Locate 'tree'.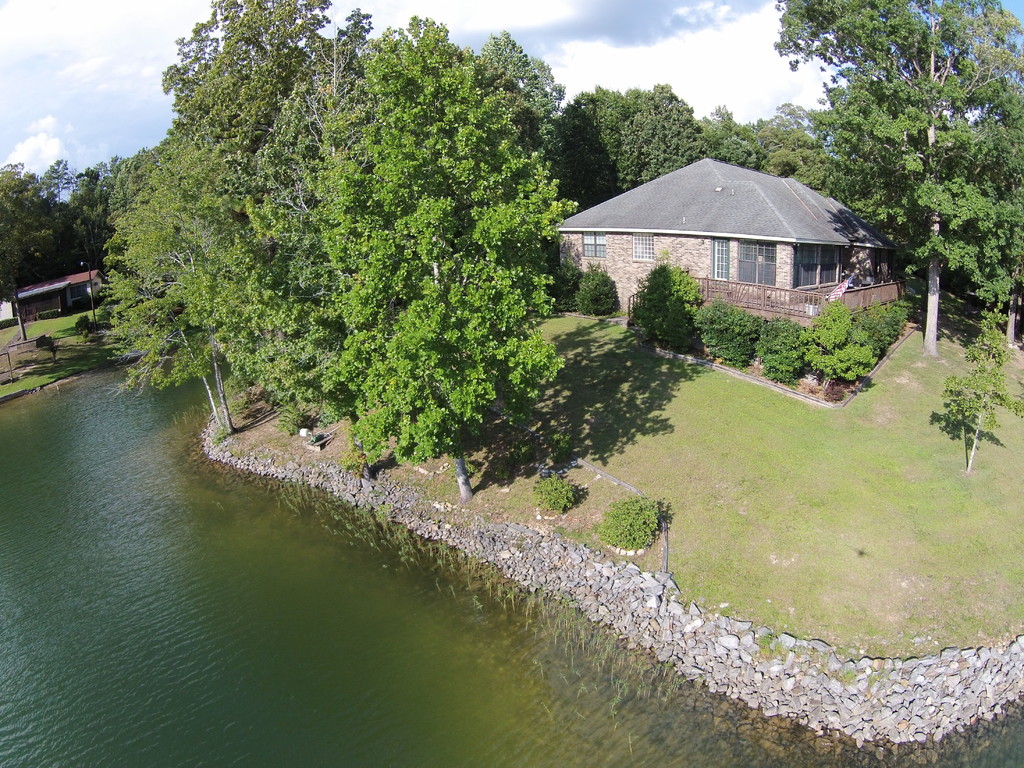
Bounding box: x1=599, y1=495, x2=661, y2=553.
